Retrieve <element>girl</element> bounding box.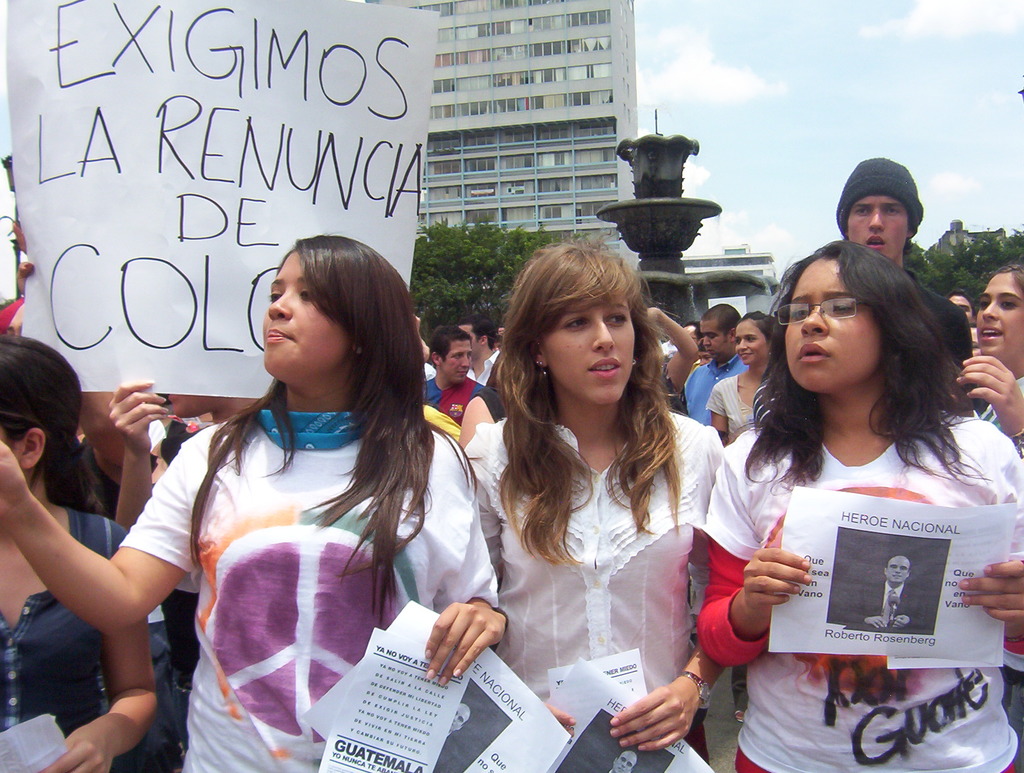
Bounding box: [0,232,508,772].
